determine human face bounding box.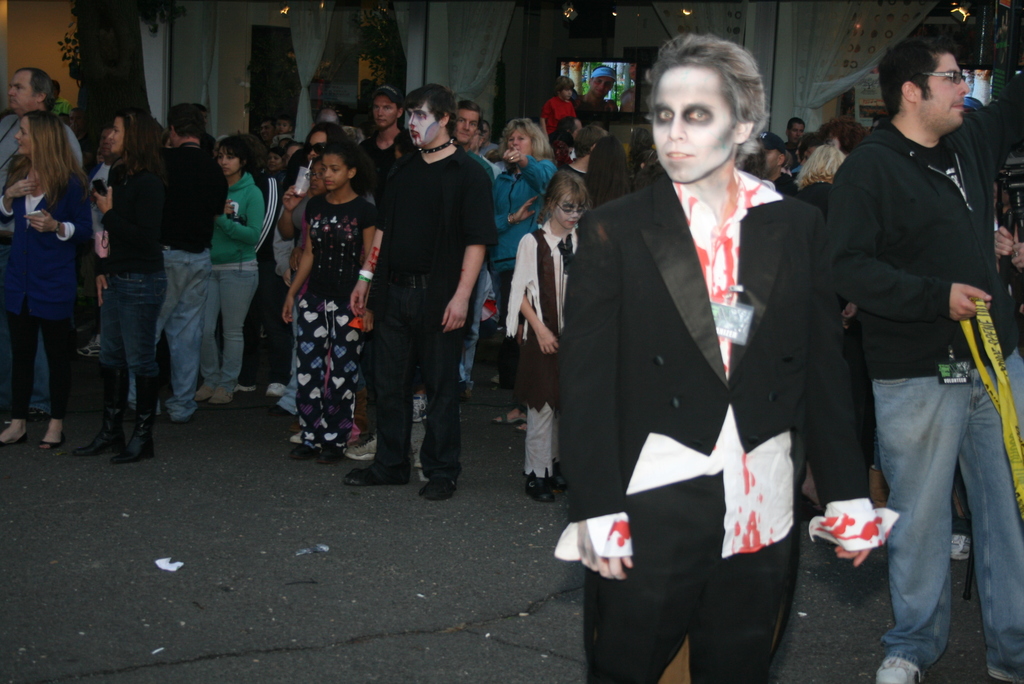
Determined: (x1=276, y1=118, x2=288, y2=135).
